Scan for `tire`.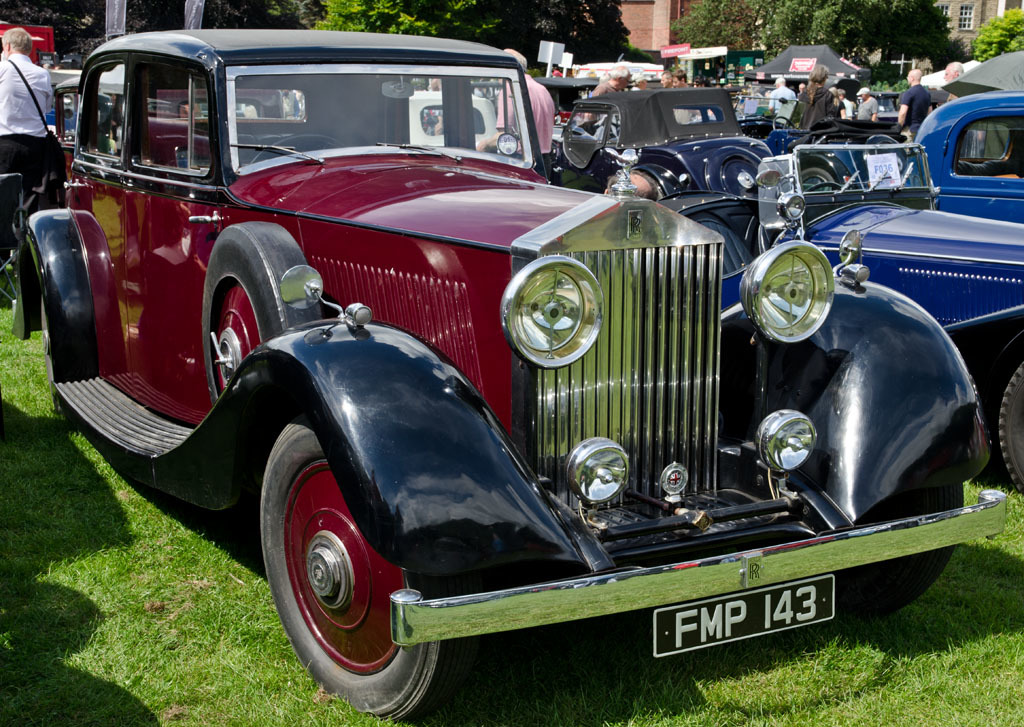
Scan result: box=[841, 544, 954, 624].
